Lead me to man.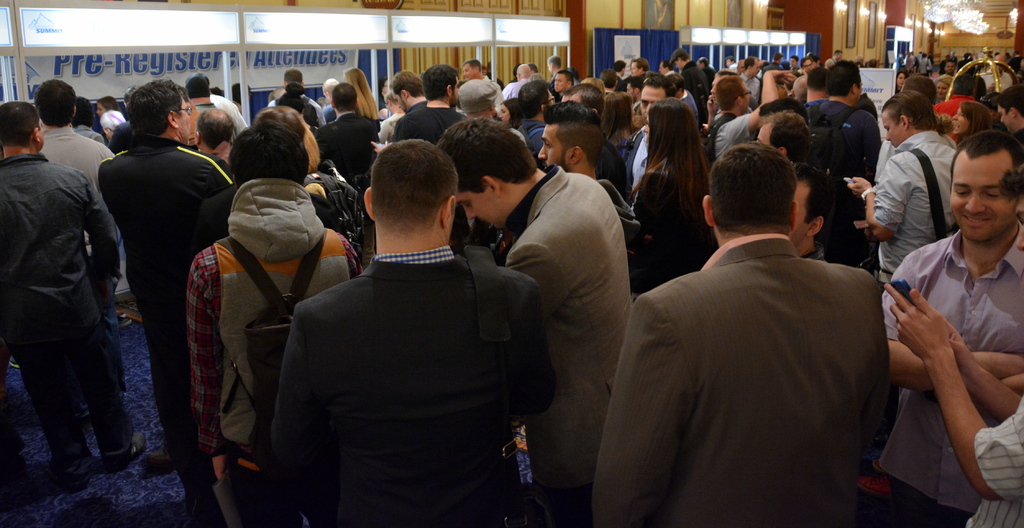
Lead to 905, 49, 916, 73.
